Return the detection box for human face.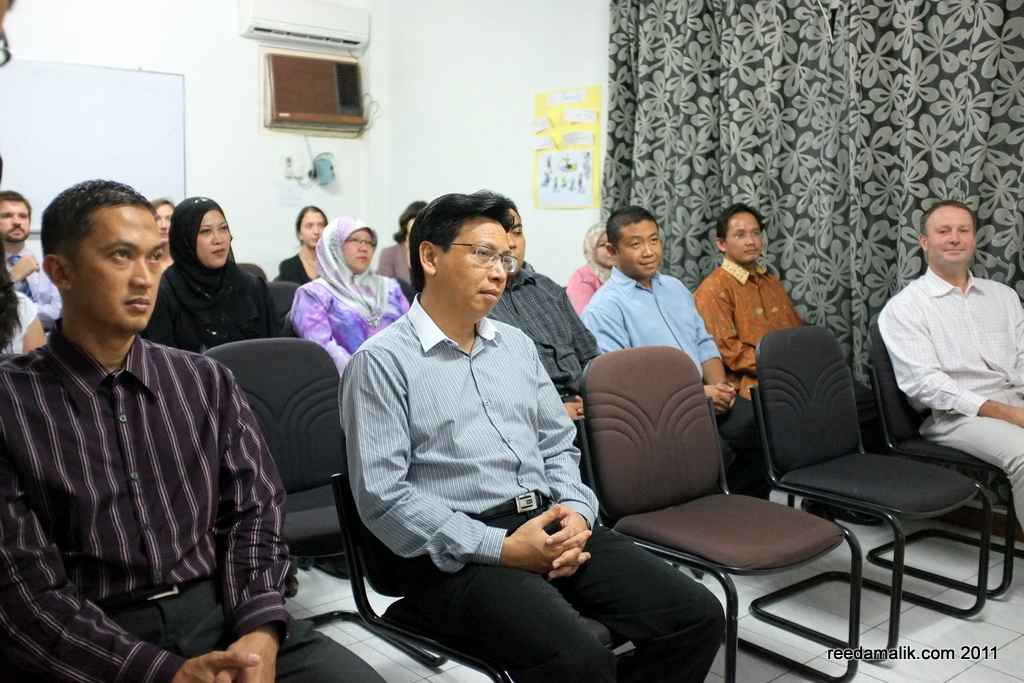
[932, 207, 971, 267].
